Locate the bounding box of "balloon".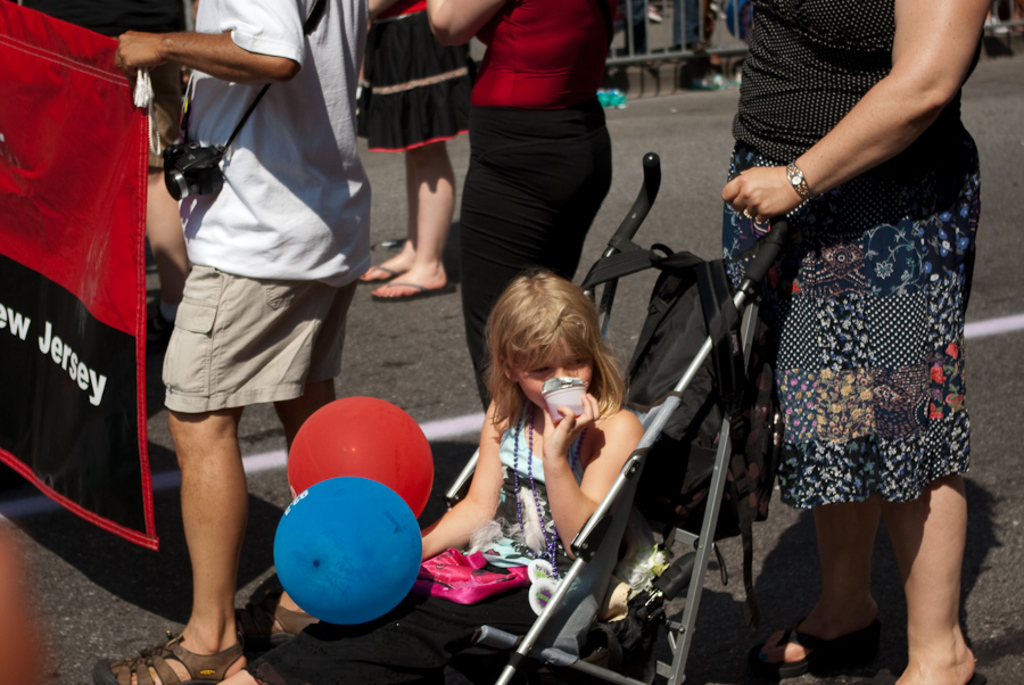
Bounding box: [x1=271, y1=476, x2=423, y2=626].
